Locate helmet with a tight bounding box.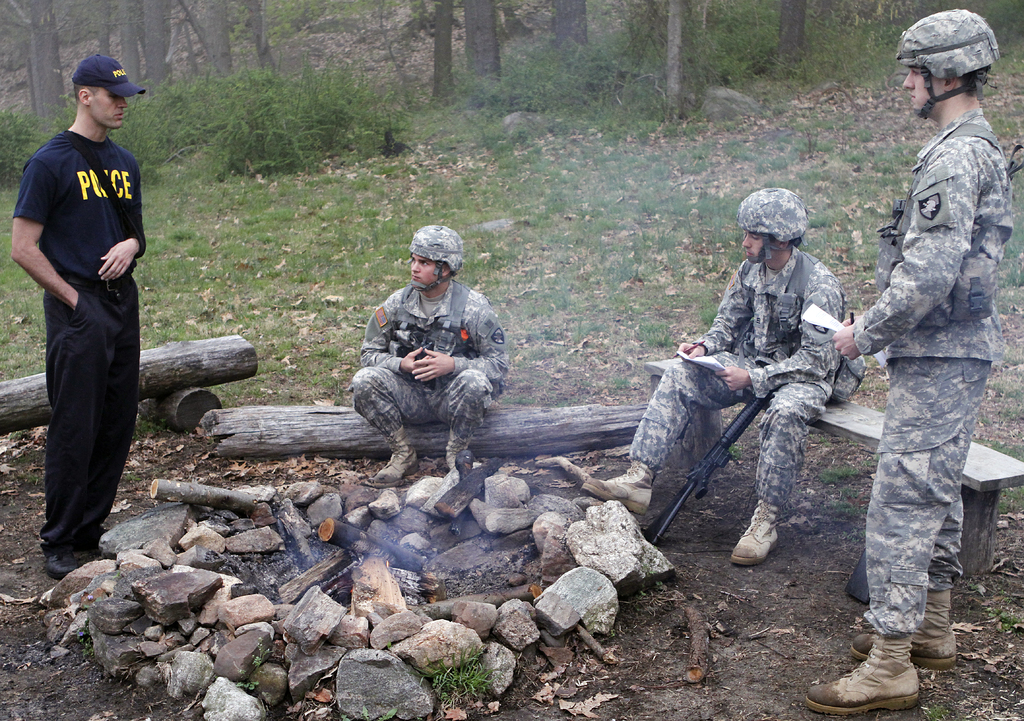
{"x1": 729, "y1": 189, "x2": 812, "y2": 269}.
